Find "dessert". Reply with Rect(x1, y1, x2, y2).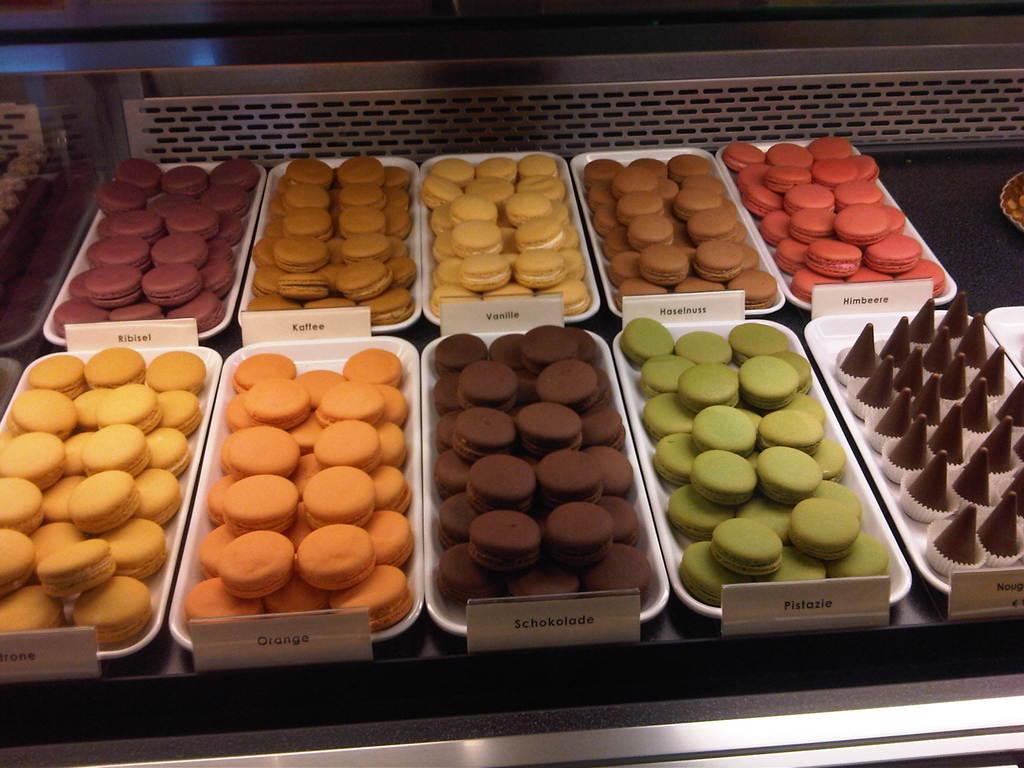
Rect(337, 180, 383, 204).
